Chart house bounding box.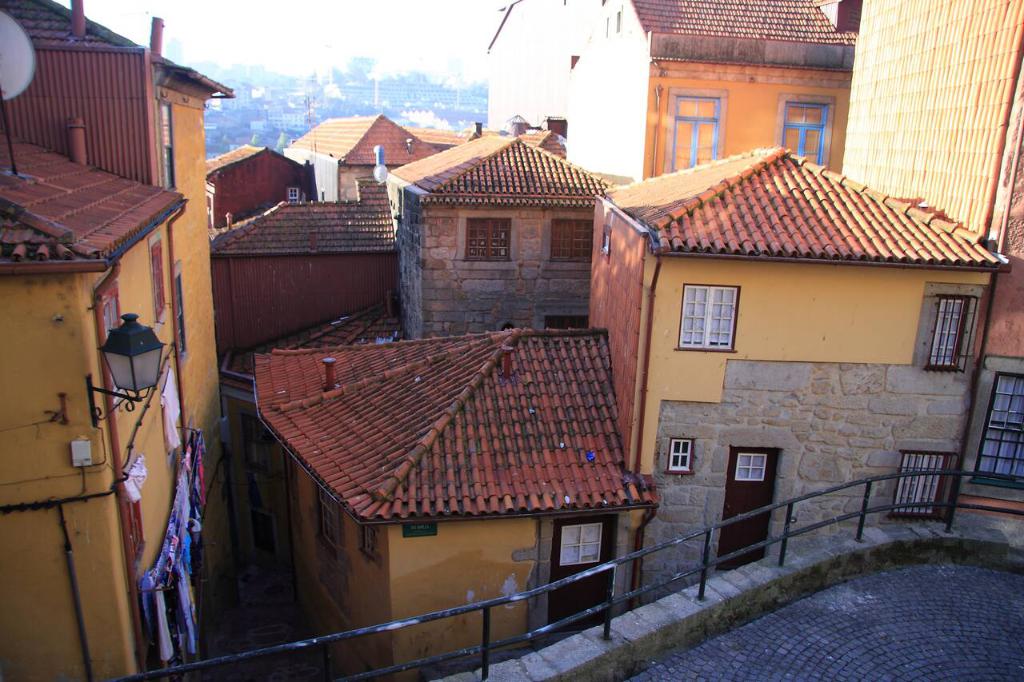
Charted: [x1=362, y1=114, x2=646, y2=325].
